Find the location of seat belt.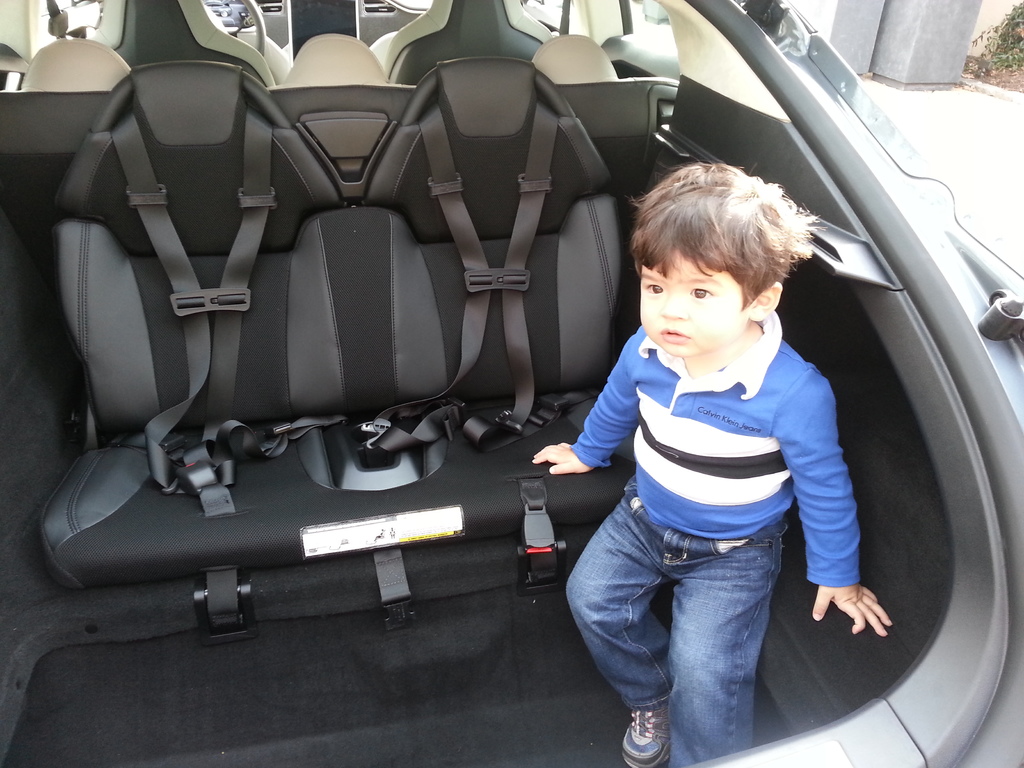
Location: [350,99,593,452].
